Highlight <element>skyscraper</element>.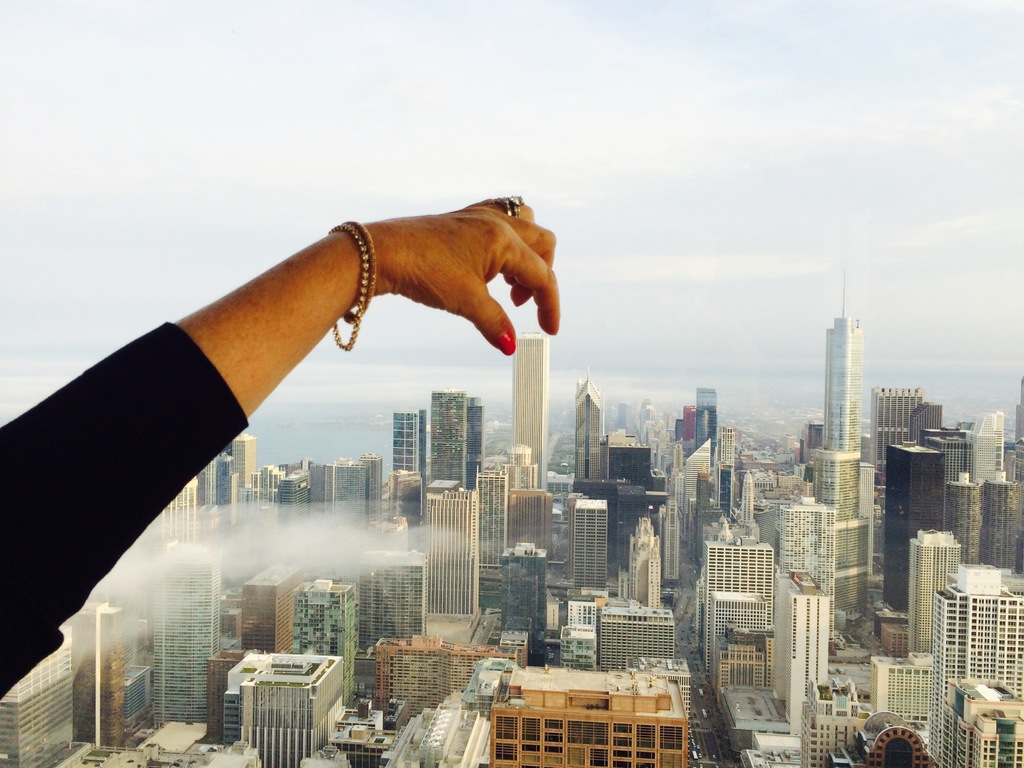
Highlighted region: [x1=649, y1=499, x2=680, y2=580].
